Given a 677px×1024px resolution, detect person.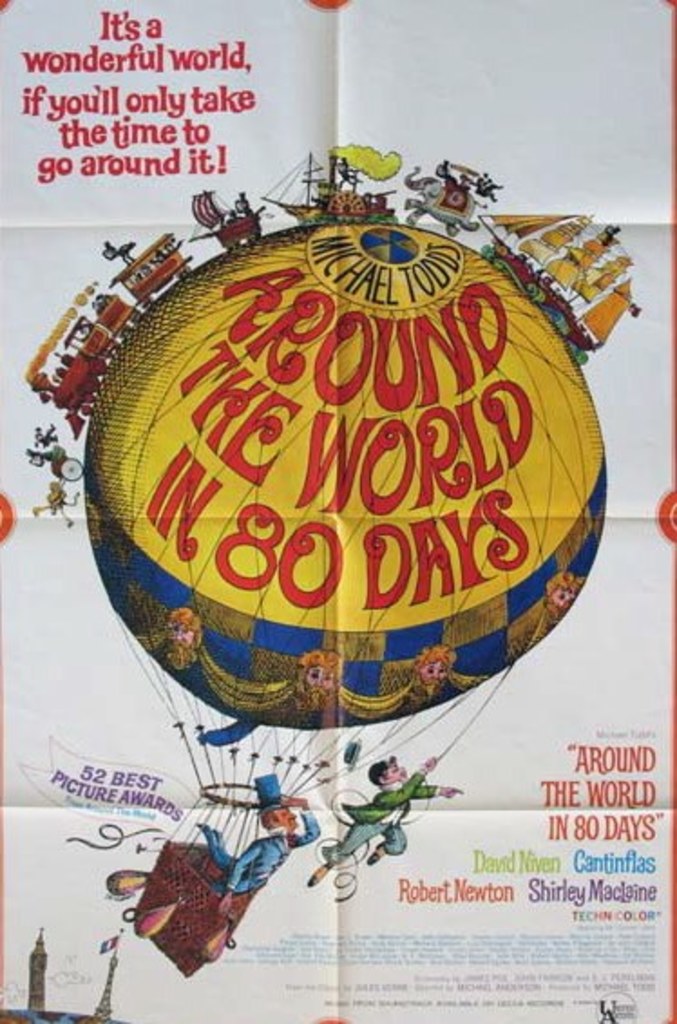
box(304, 749, 465, 890).
